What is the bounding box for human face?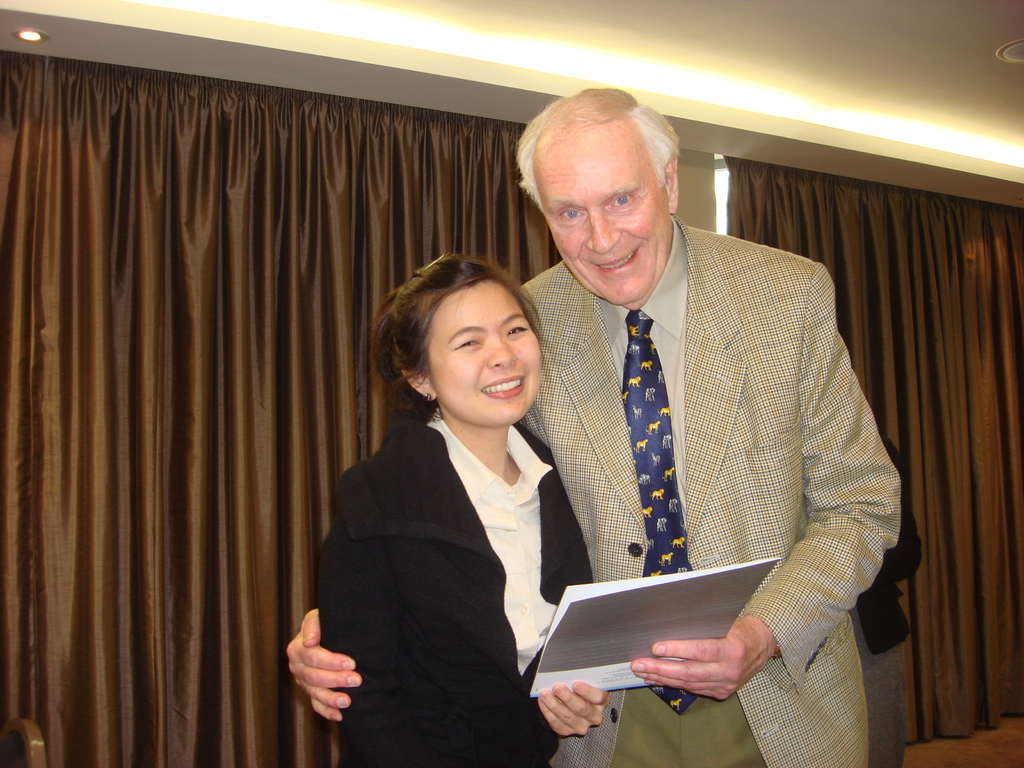
(429,282,543,426).
